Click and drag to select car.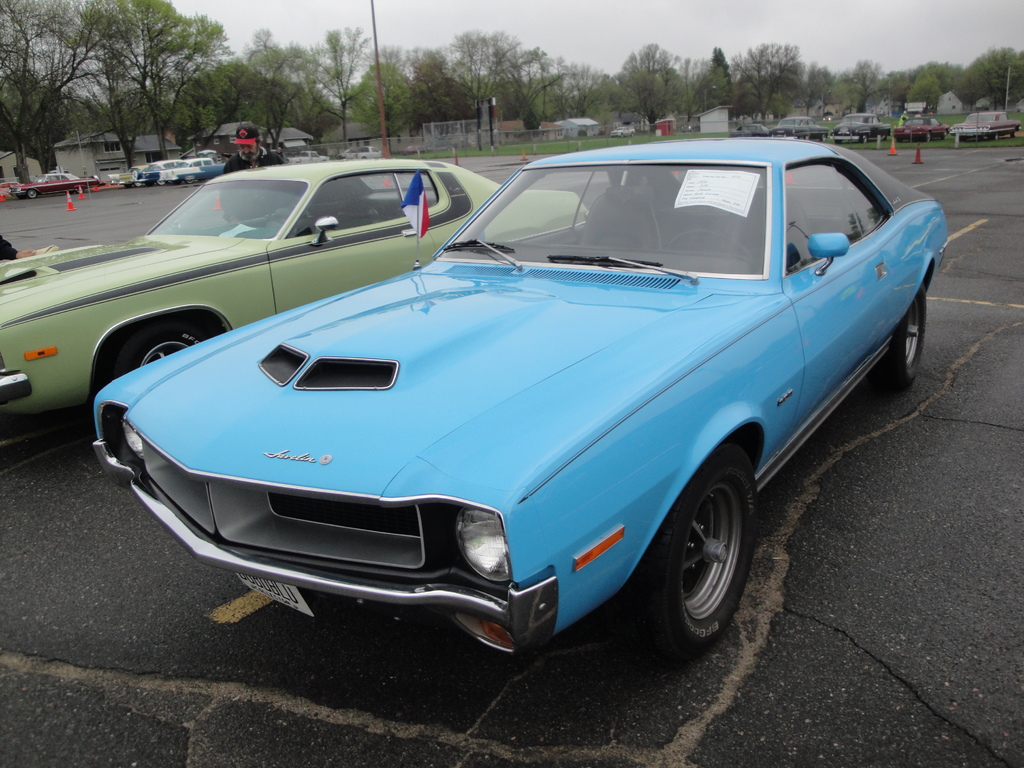
Selection: bbox=(884, 111, 937, 143).
